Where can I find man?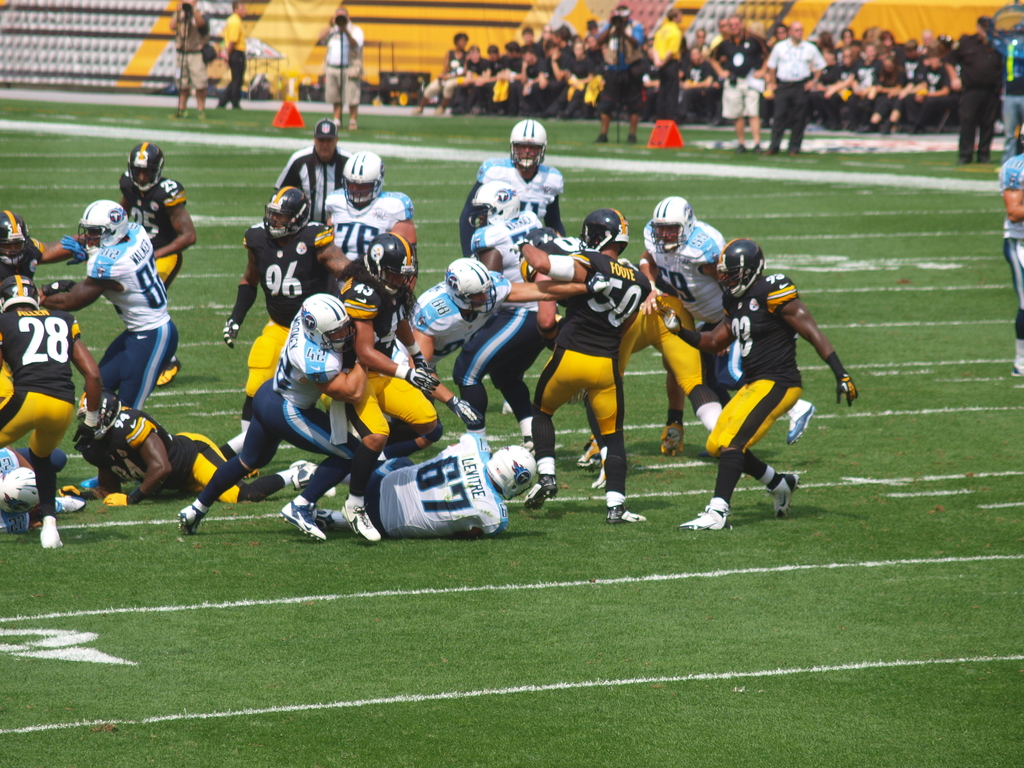
You can find it at 311/431/536/534.
